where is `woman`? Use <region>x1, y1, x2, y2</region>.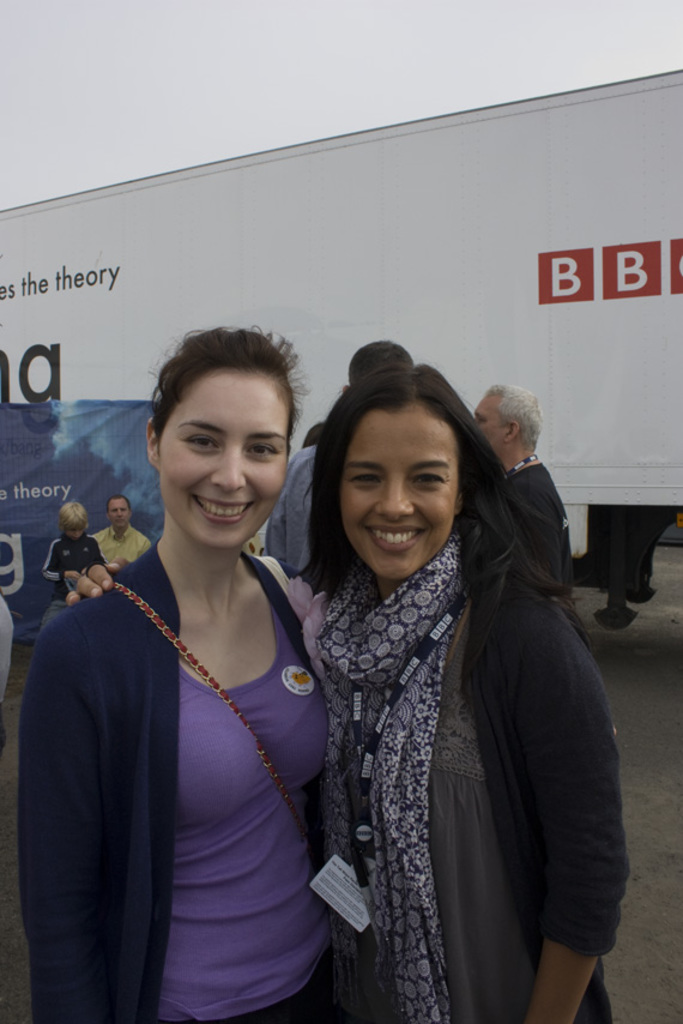
<region>107, 367, 407, 1023</region>.
